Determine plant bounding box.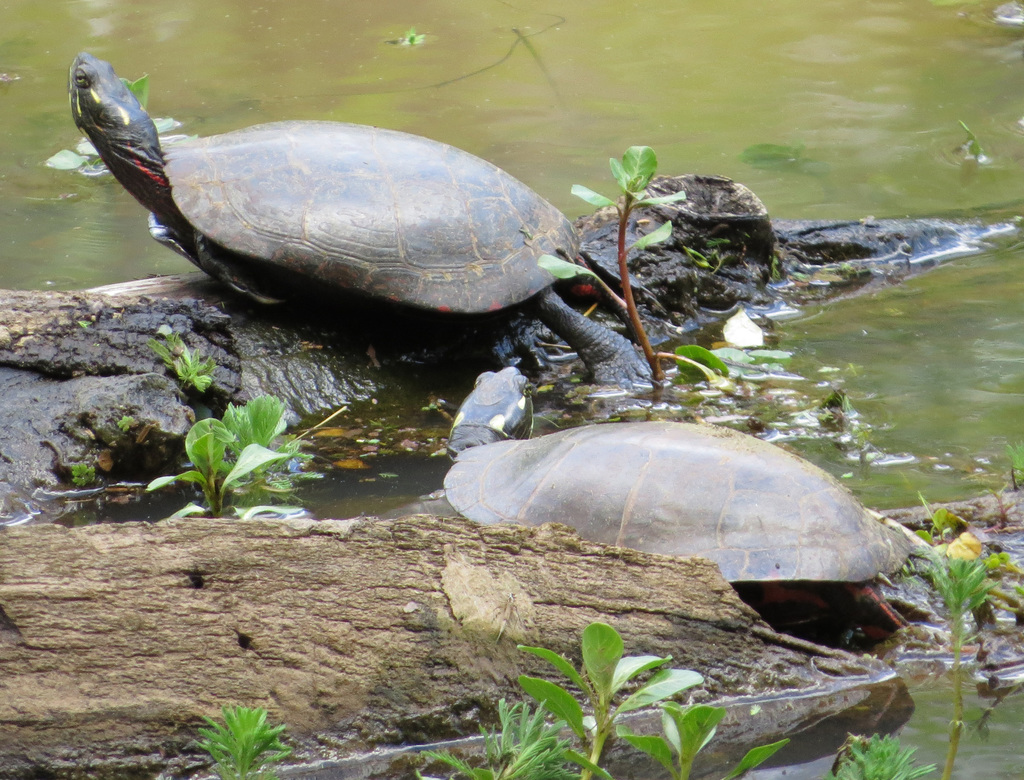
Determined: [left=402, top=21, right=427, bottom=48].
